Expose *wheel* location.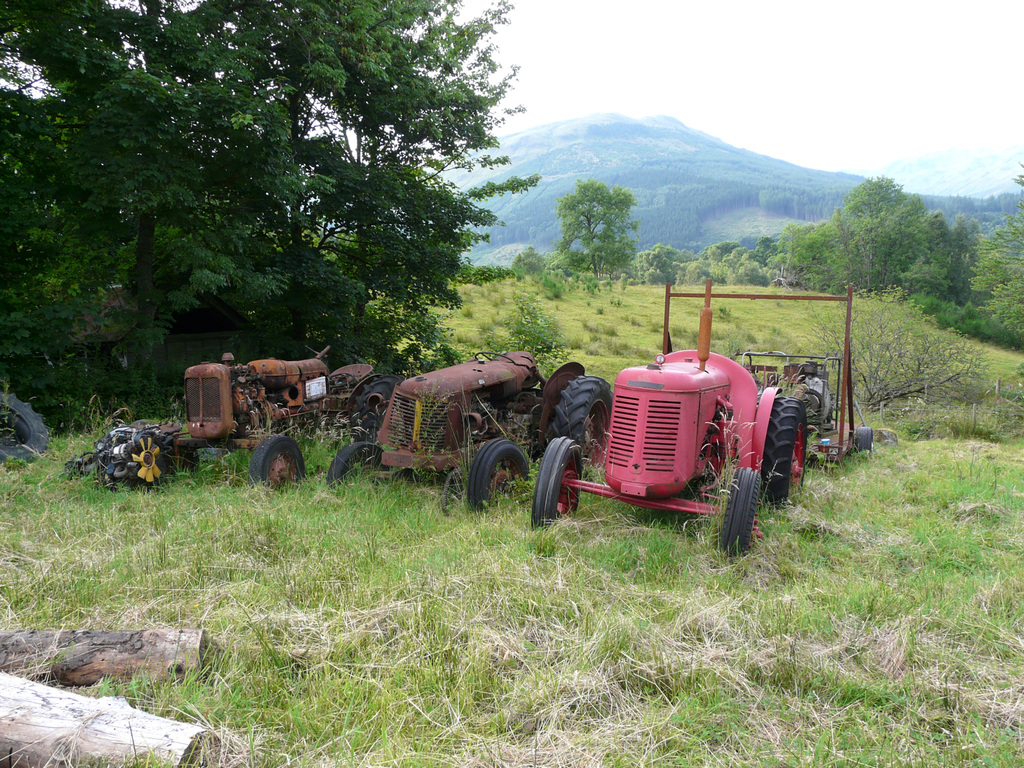
Exposed at [848,426,872,456].
